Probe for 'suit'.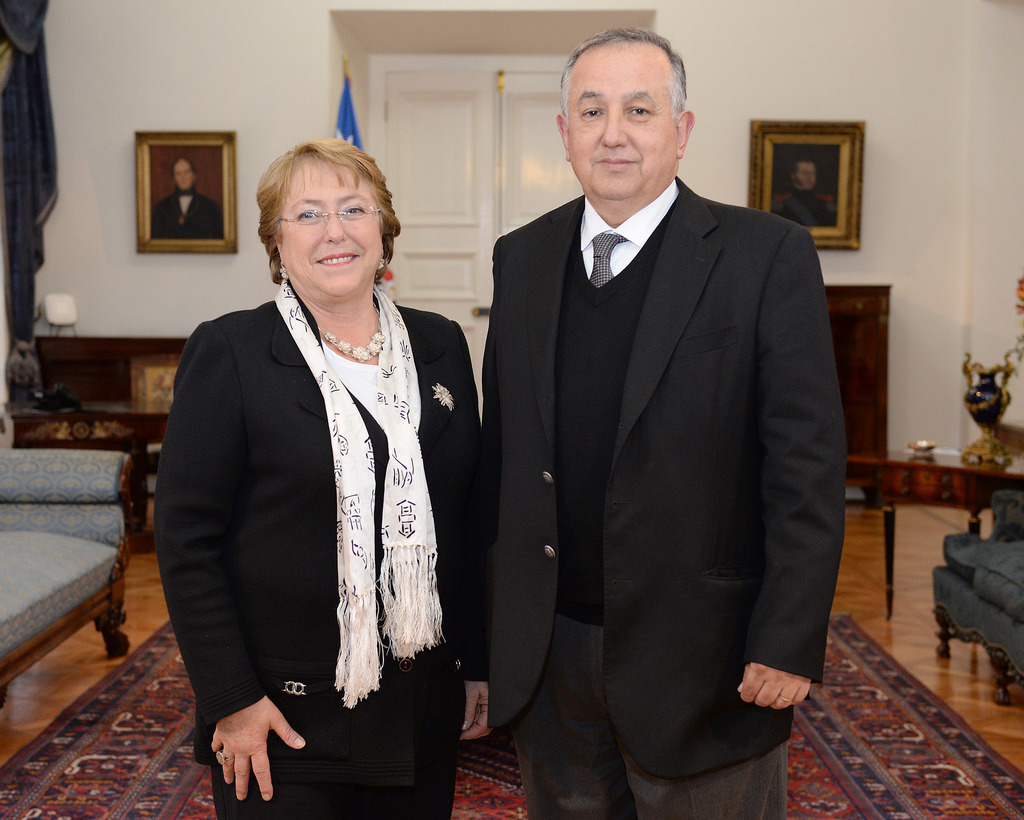
Probe result: (152, 305, 484, 816).
